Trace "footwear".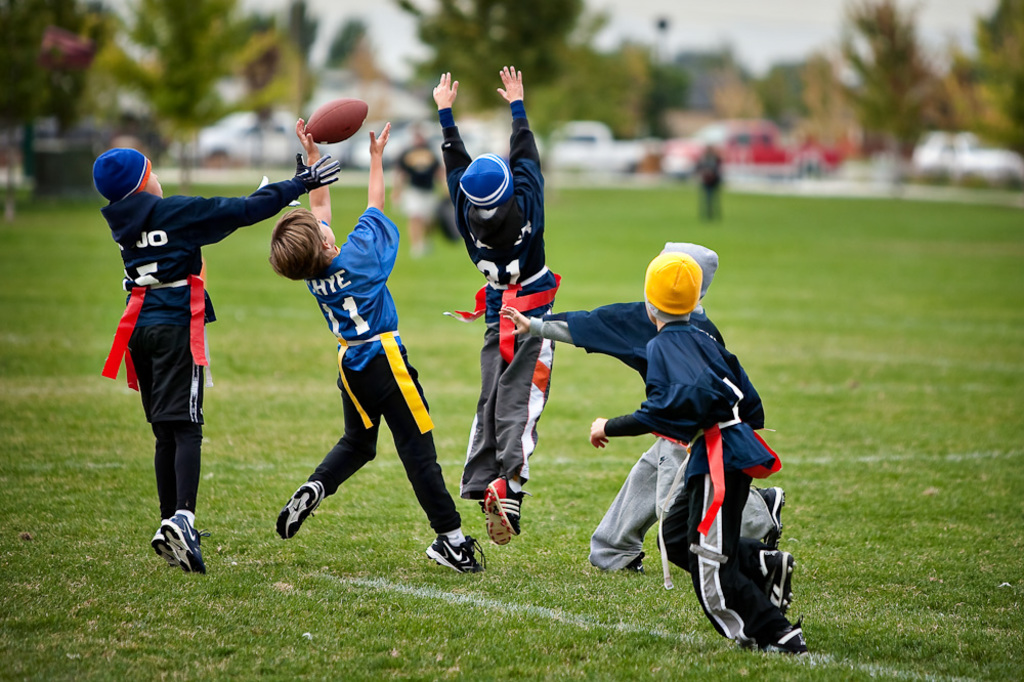
Traced to [763, 479, 792, 541].
